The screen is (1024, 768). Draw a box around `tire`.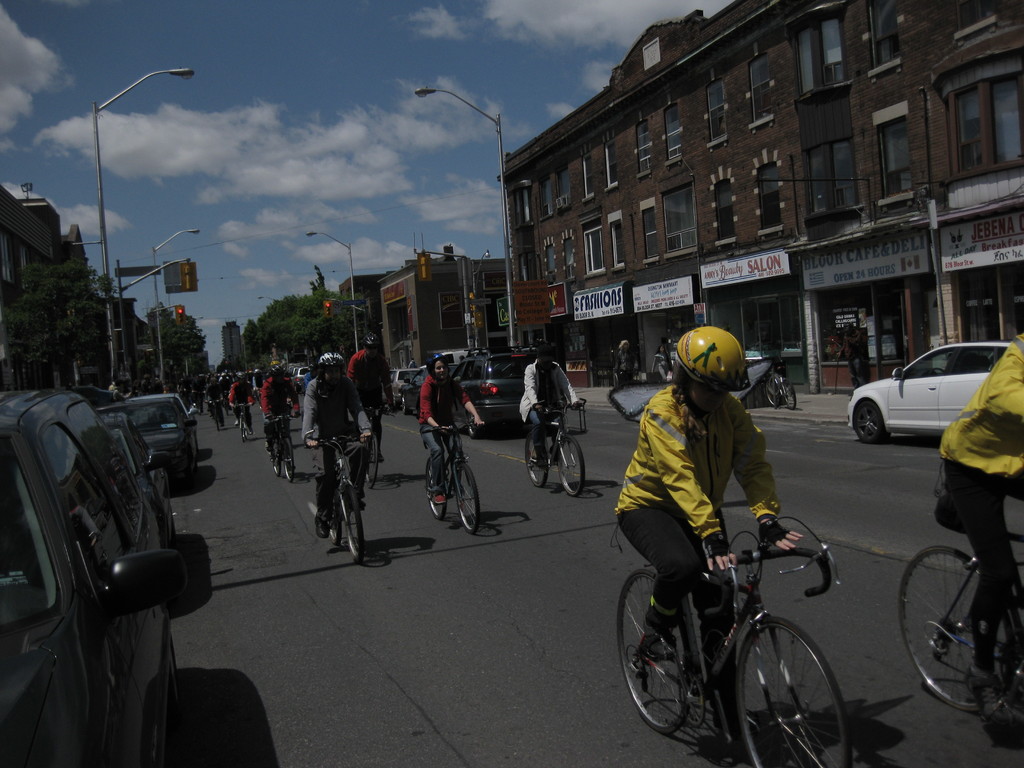
box(900, 545, 1017, 709).
